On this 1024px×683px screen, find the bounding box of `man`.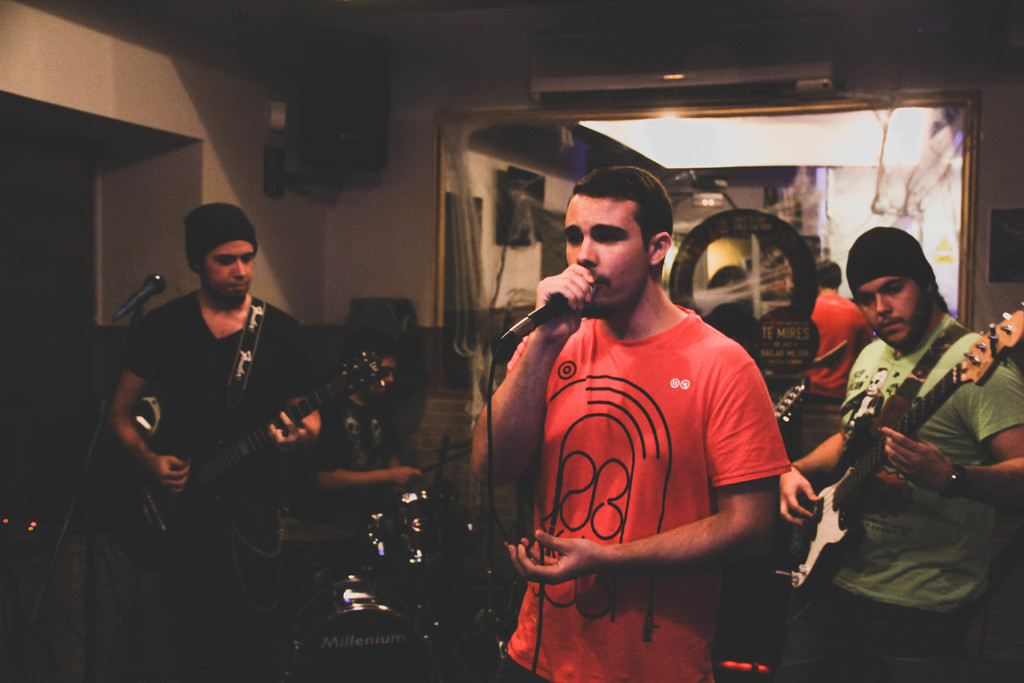
Bounding box: locate(808, 254, 871, 451).
